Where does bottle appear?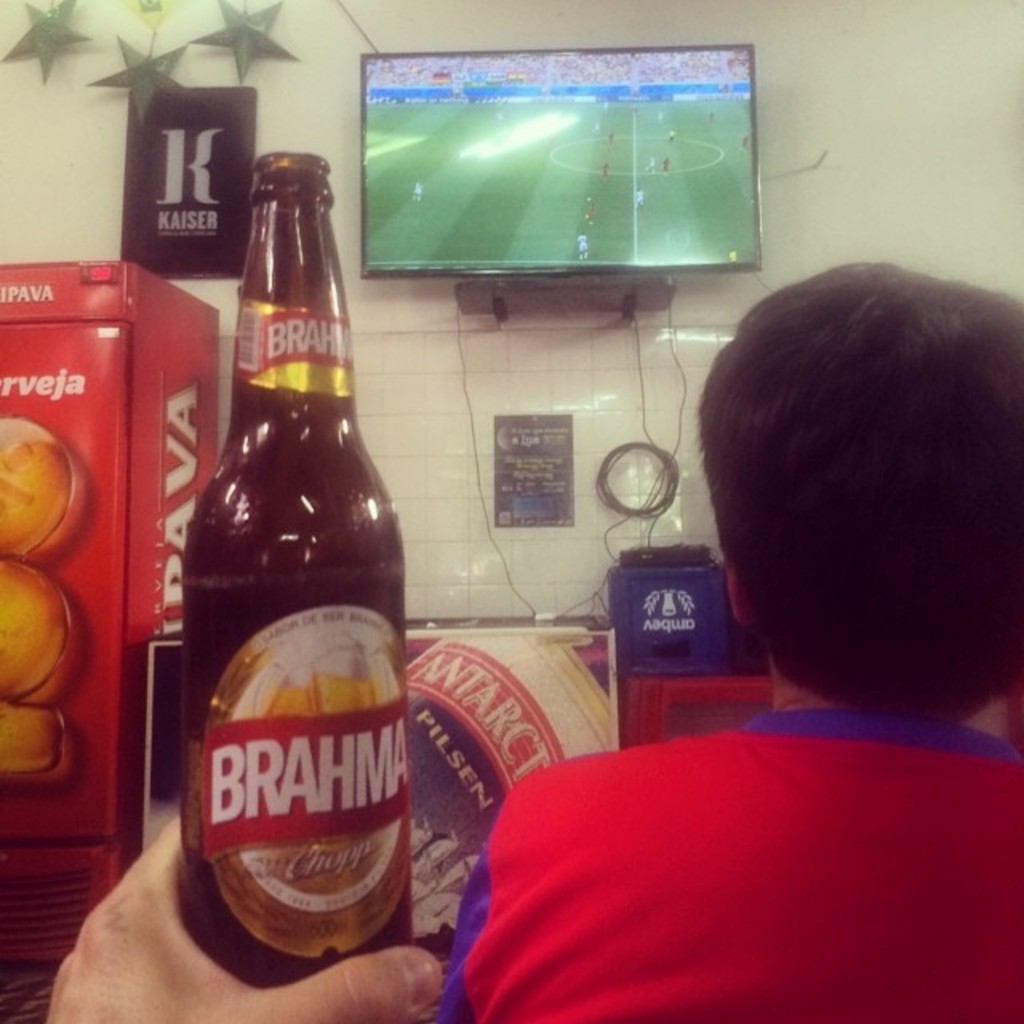
Appears at [x1=158, y1=152, x2=443, y2=1003].
